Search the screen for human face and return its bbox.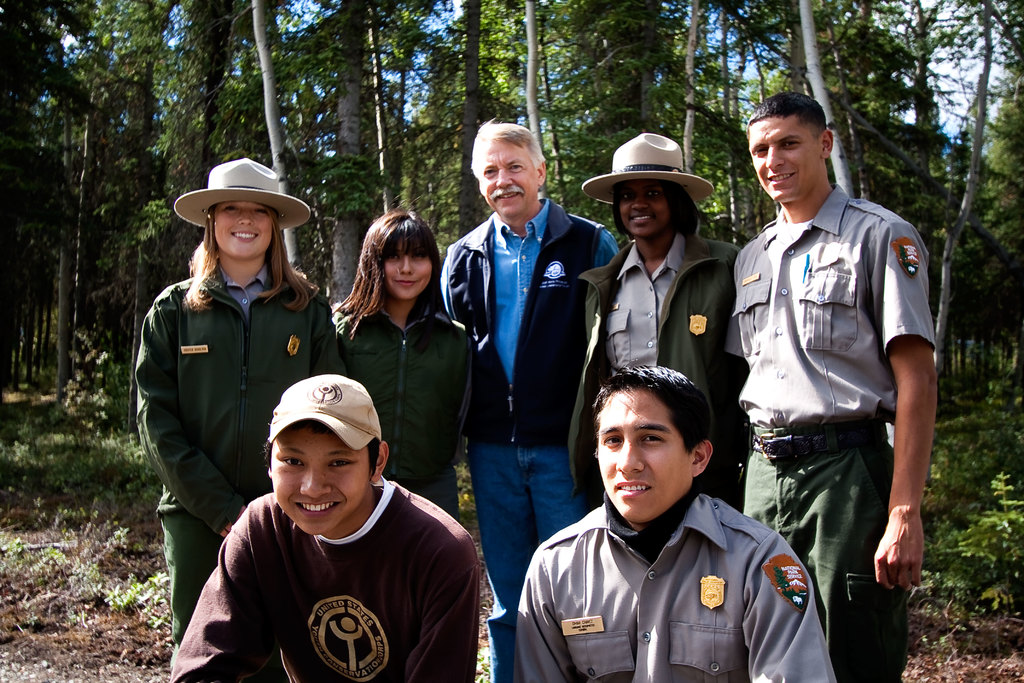
Found: Rect(273, 425, 369, 532).
